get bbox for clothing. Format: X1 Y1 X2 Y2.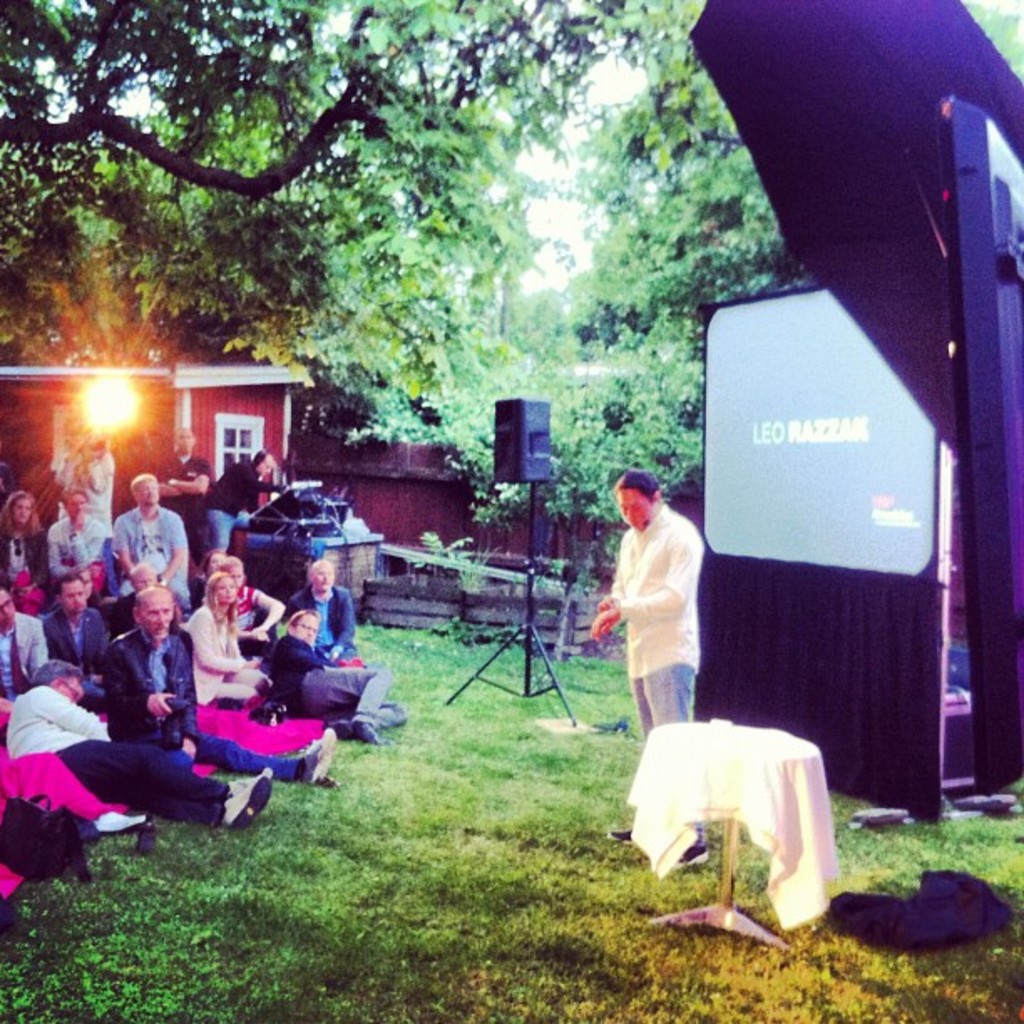
606 499 719 745.
